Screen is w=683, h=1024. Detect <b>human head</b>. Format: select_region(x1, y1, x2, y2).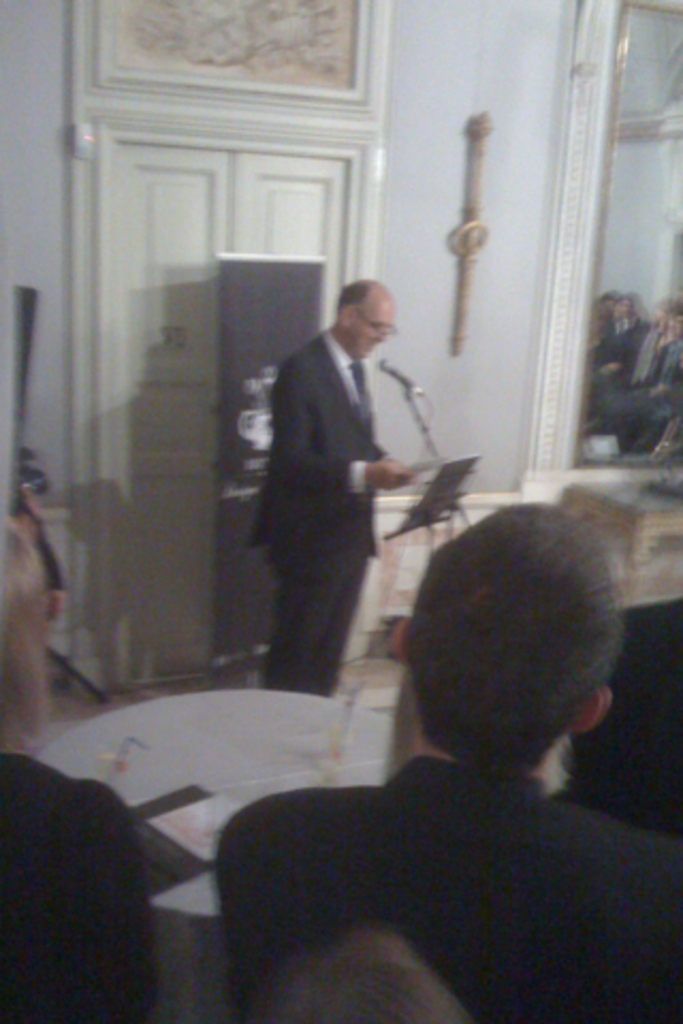
select_region(386, 506, 649, 787).
